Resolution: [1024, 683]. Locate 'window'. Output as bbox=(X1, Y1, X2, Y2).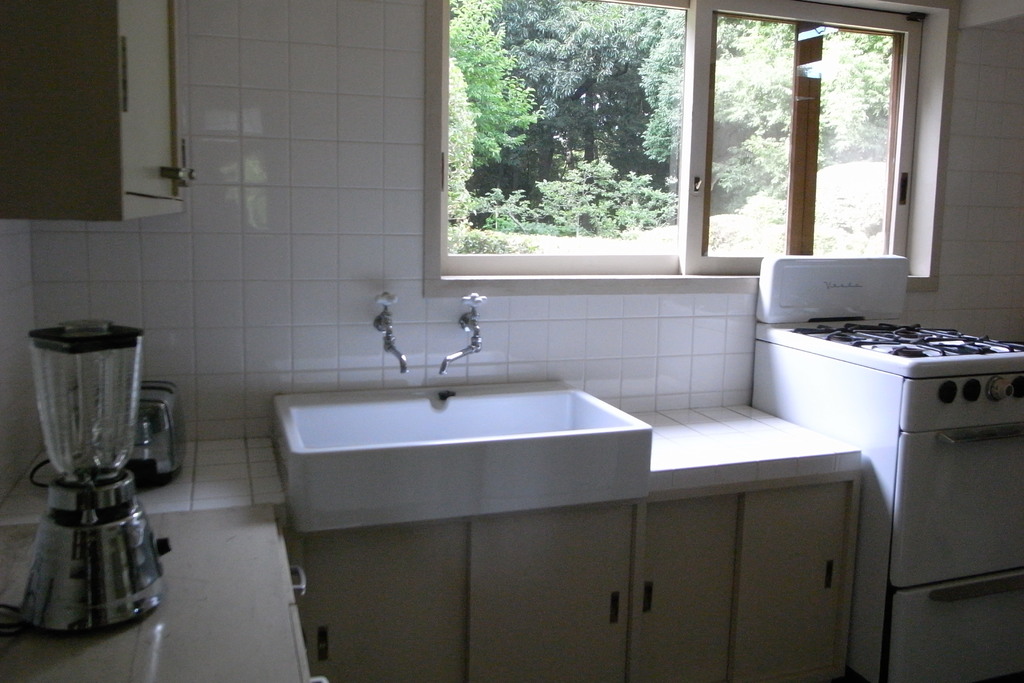
bbox=(420, 0, 961, 294).
